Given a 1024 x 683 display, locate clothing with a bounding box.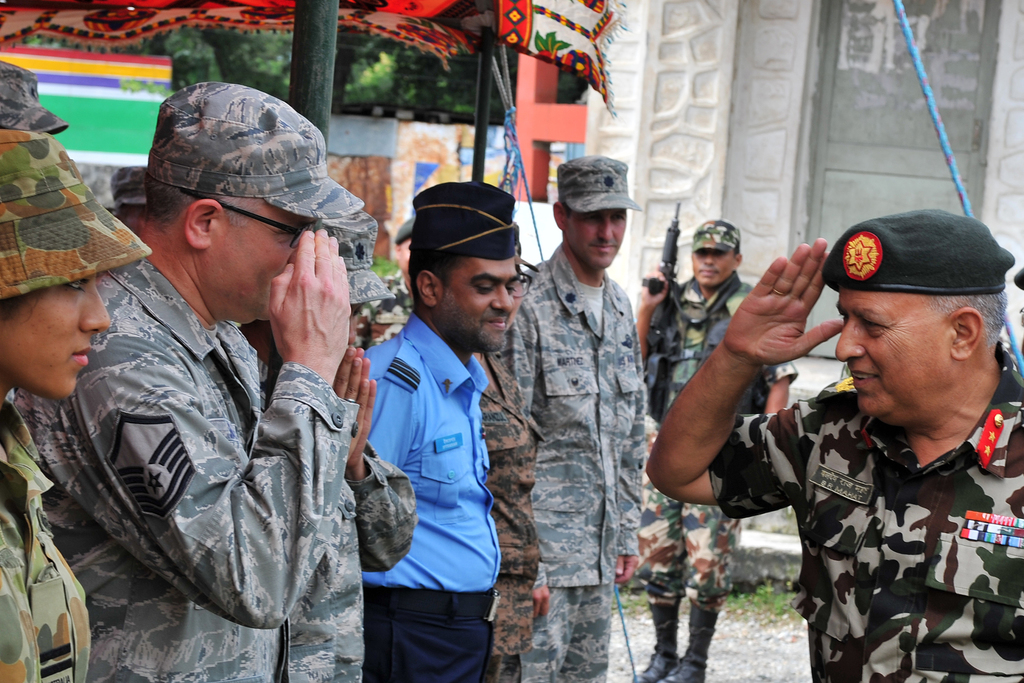
Located: {"x1": 10, "y1": 254, "x2": 363, "y2": 682}.
